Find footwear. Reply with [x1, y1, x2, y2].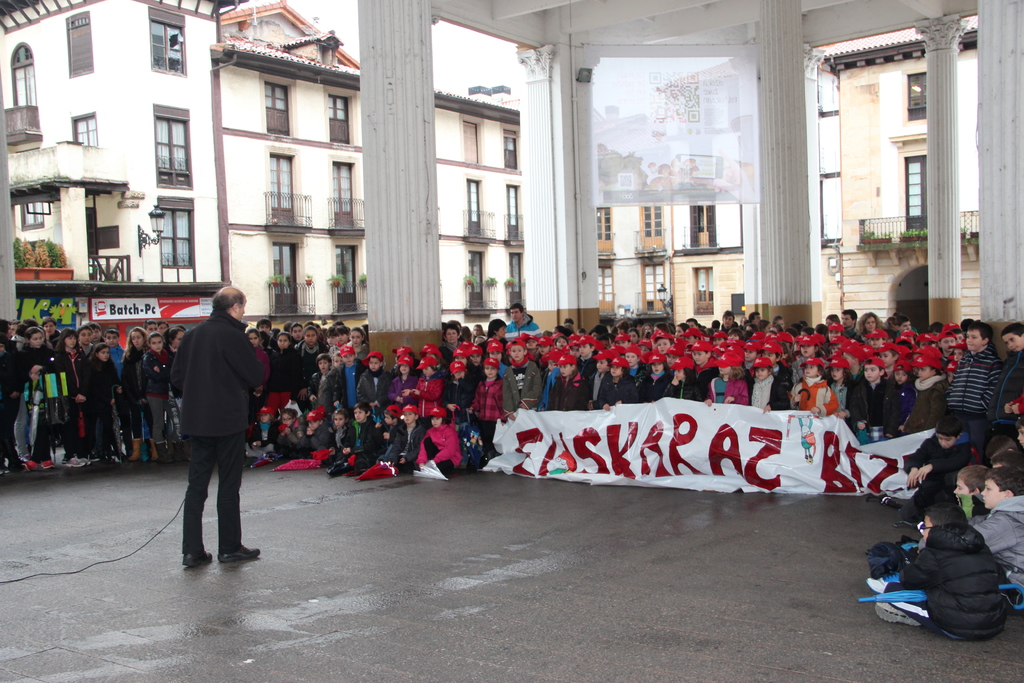
[873, 602, 923, 628].
